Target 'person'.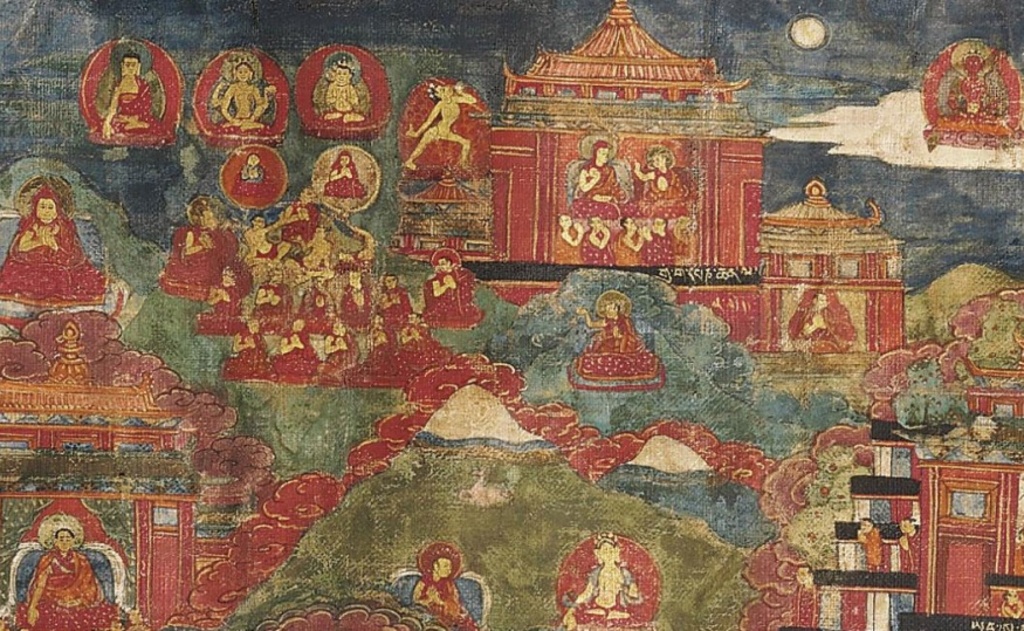
Target region: bbox(637, 145, 681, 203).
